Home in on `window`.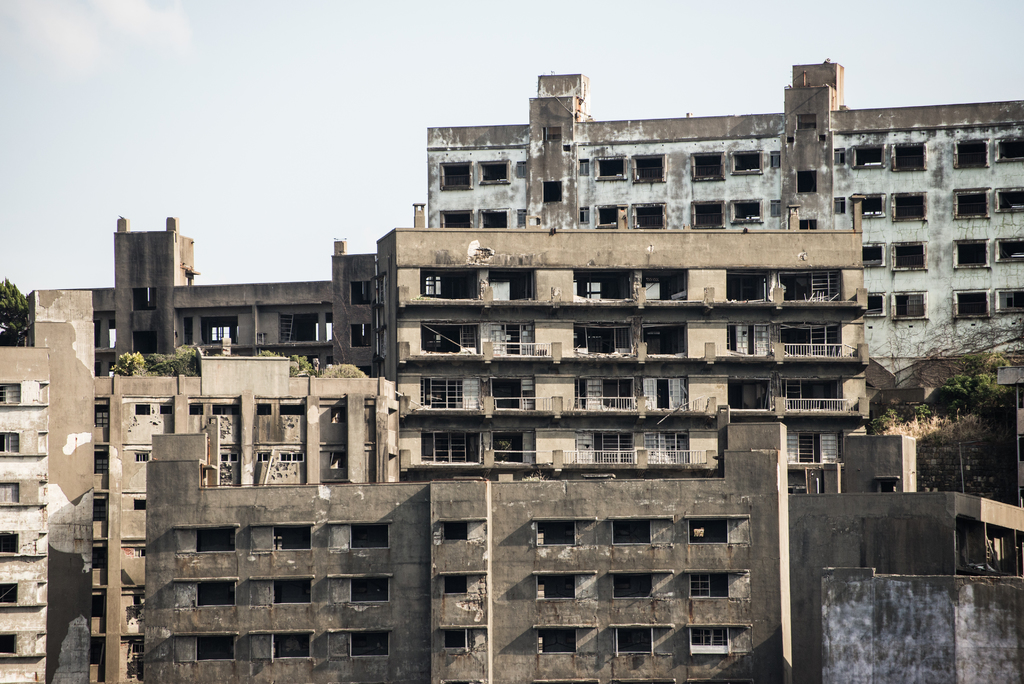
Homed in at select_region(444, 628, 467, 655).
